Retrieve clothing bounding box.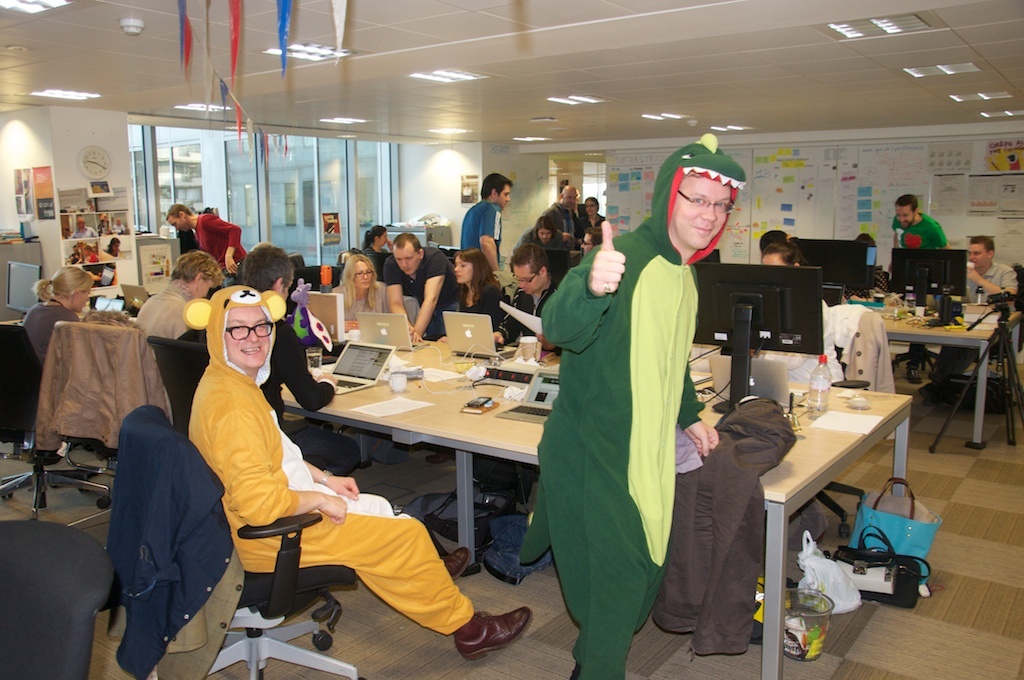
Bounding box: BBox(109, 398, 239, 679).
